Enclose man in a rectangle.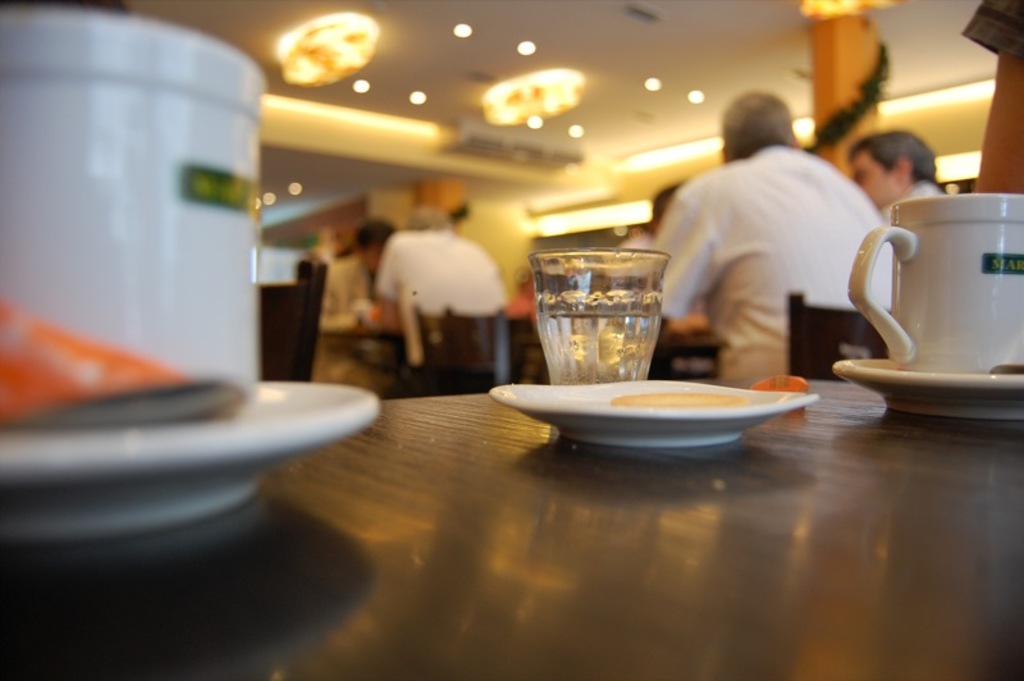
x1=659, y1=102, x2=895, y2=392.
